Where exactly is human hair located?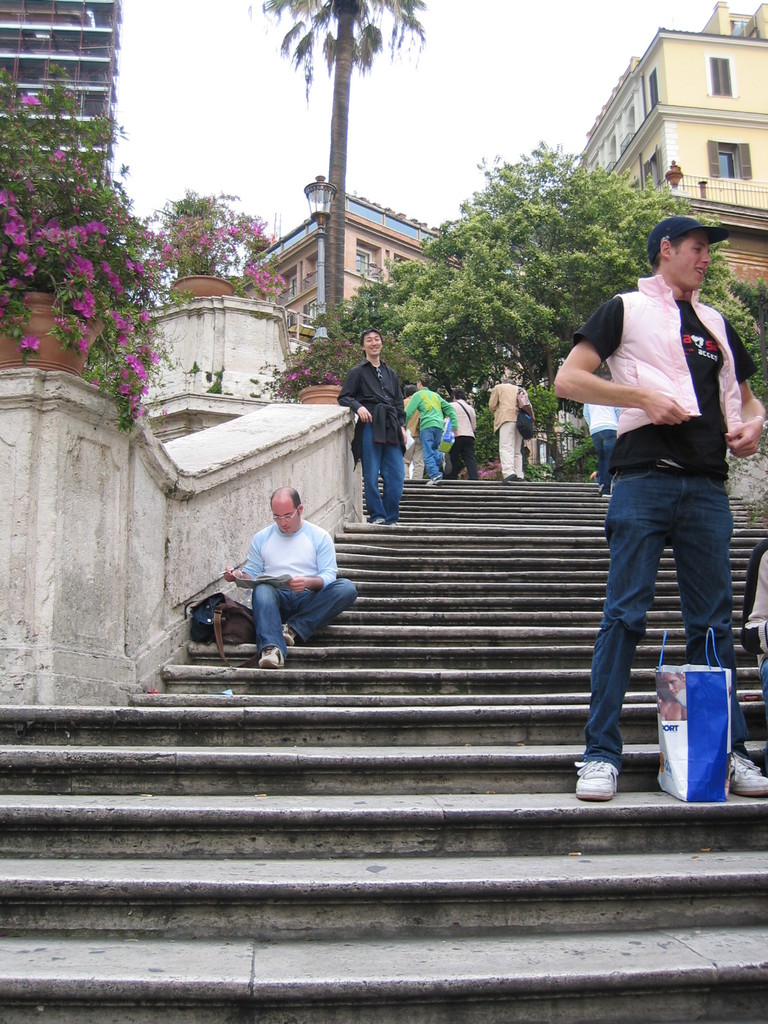
Its bounding box is <region>649, 235, 712, 266</region>.
